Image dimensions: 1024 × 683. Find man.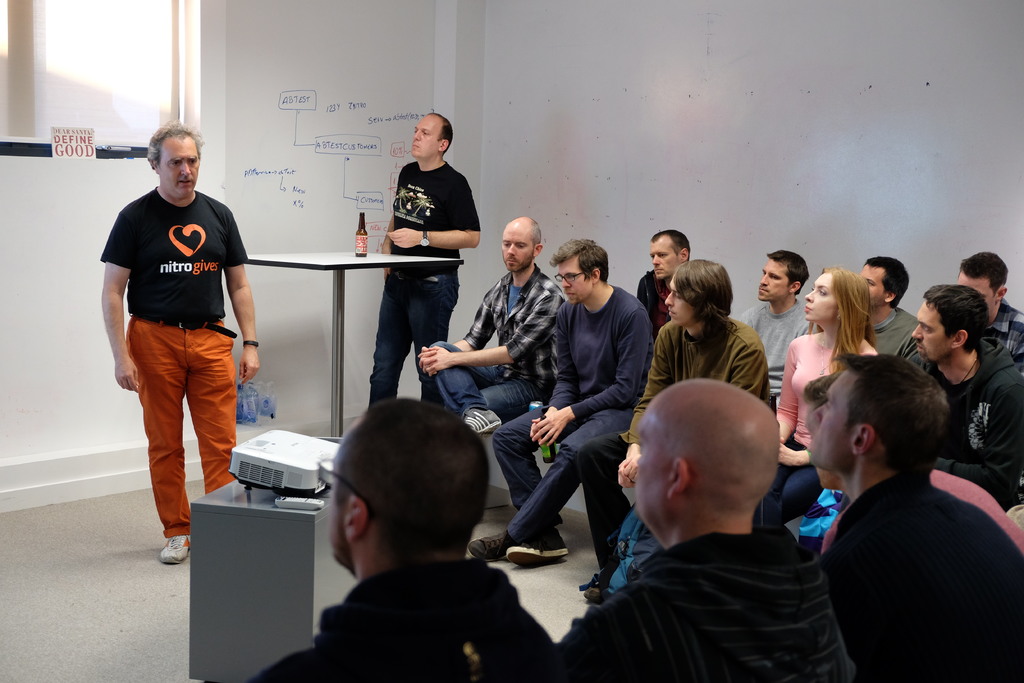
x1=952, y1=251, x2=1023, y2=377.
